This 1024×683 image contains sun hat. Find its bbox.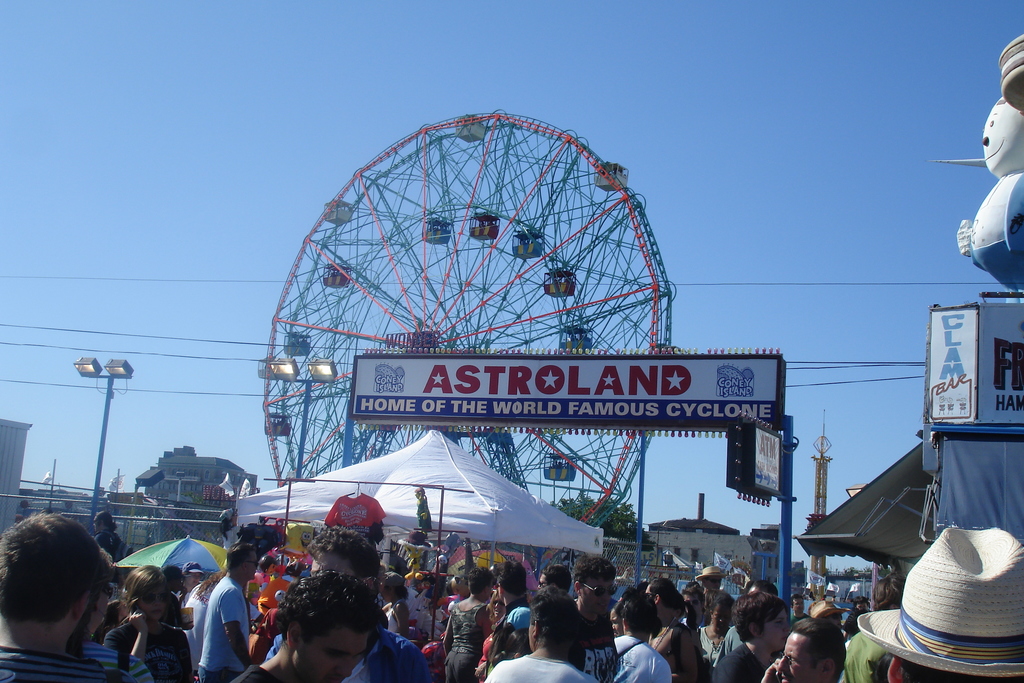
bbox(381, 568, 408, 586).
